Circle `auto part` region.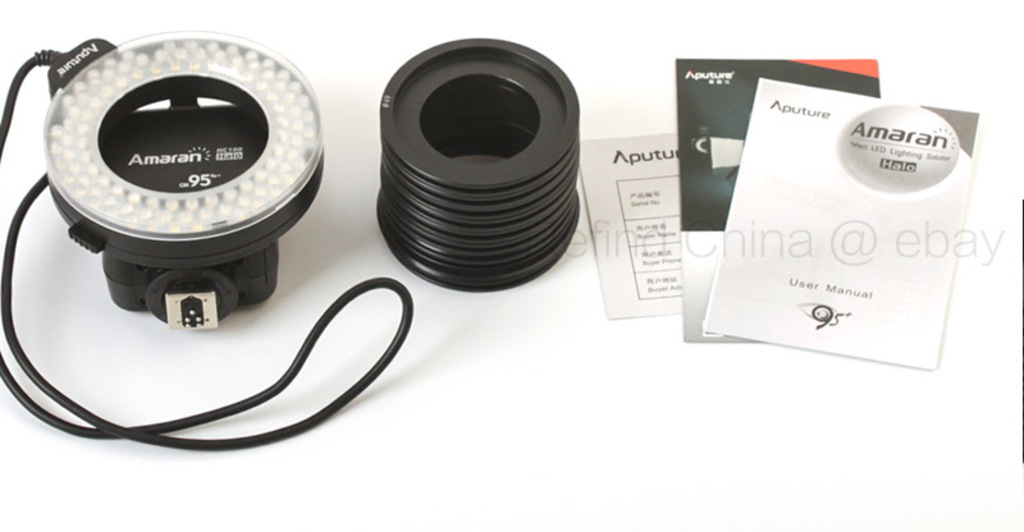
Region: (370,38,584,295).
